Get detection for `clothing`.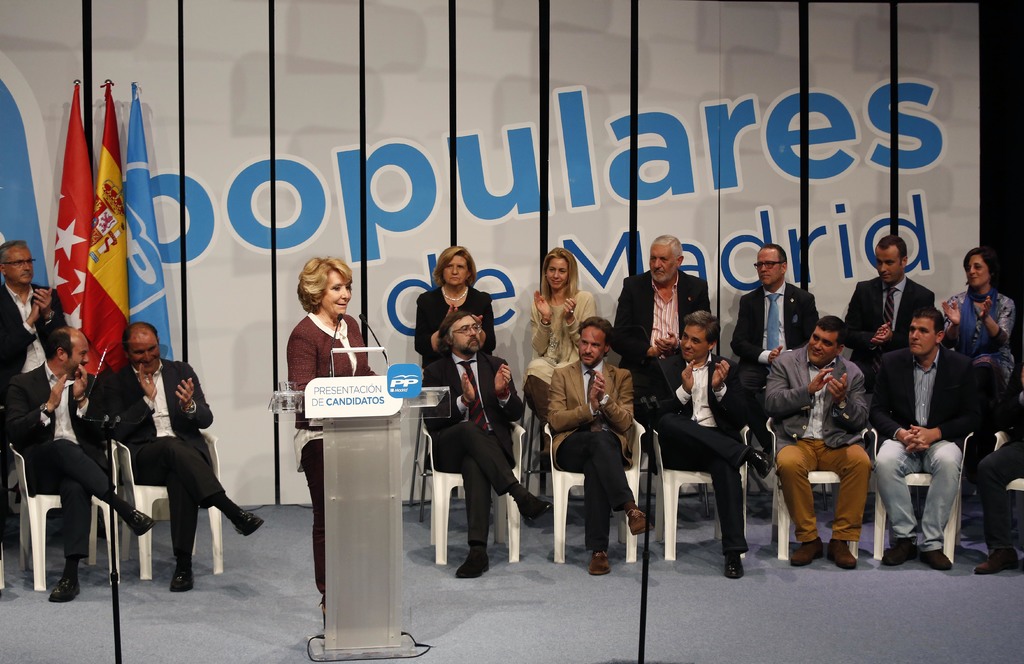
Detection: Rect(515, 288, 600, 386).
